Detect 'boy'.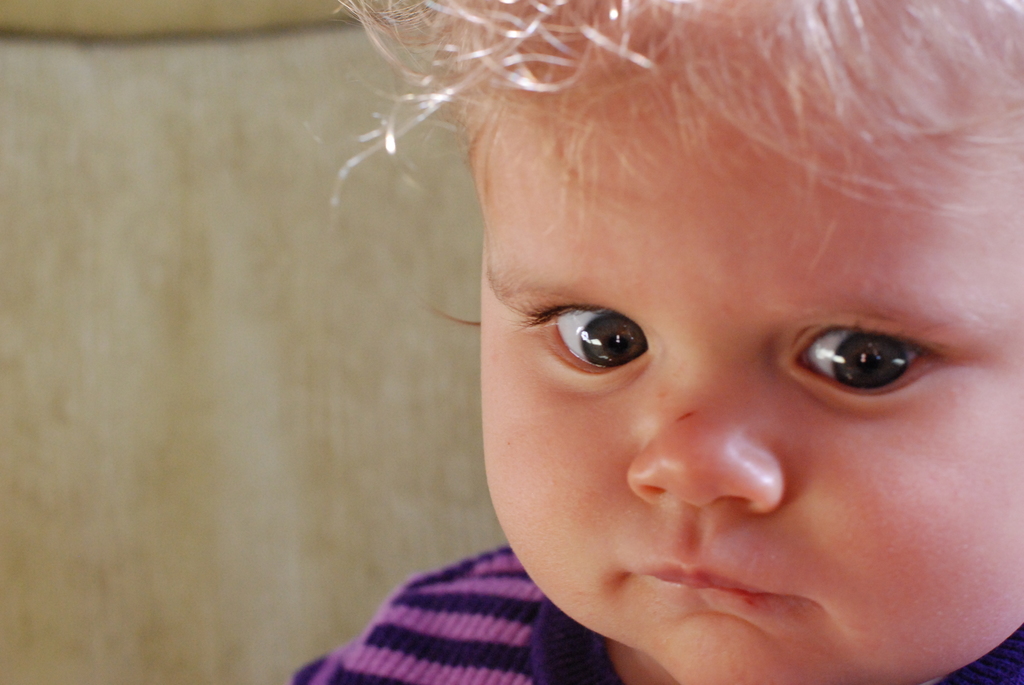
Detected at Rect(296, 0, 1023, 684).
